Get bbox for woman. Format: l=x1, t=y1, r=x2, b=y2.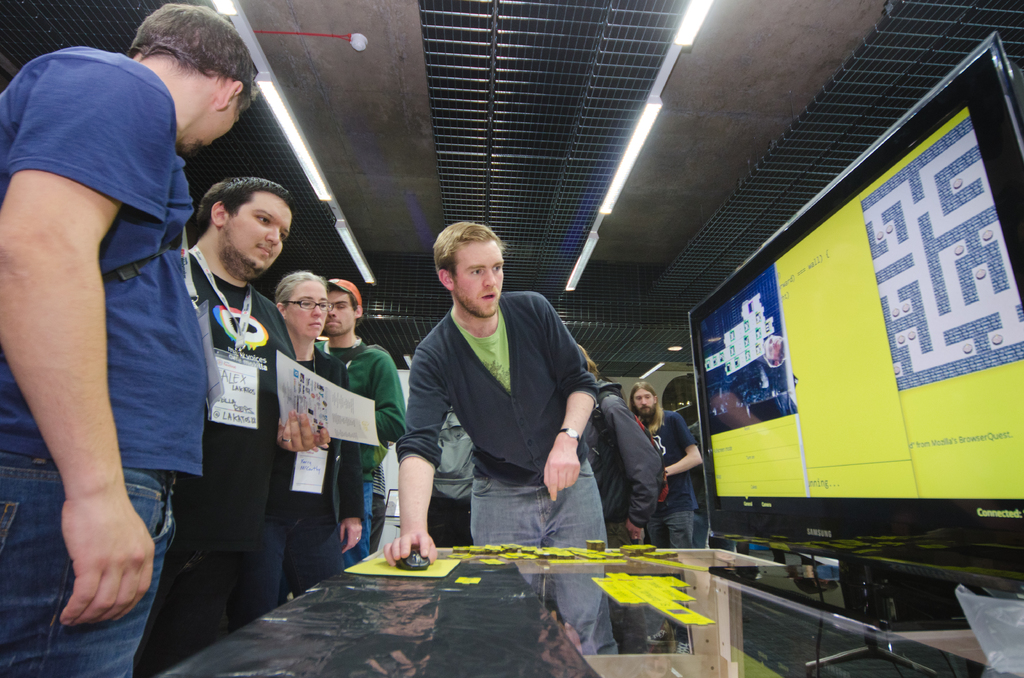
l=221, t=268, r=369, b=634.
